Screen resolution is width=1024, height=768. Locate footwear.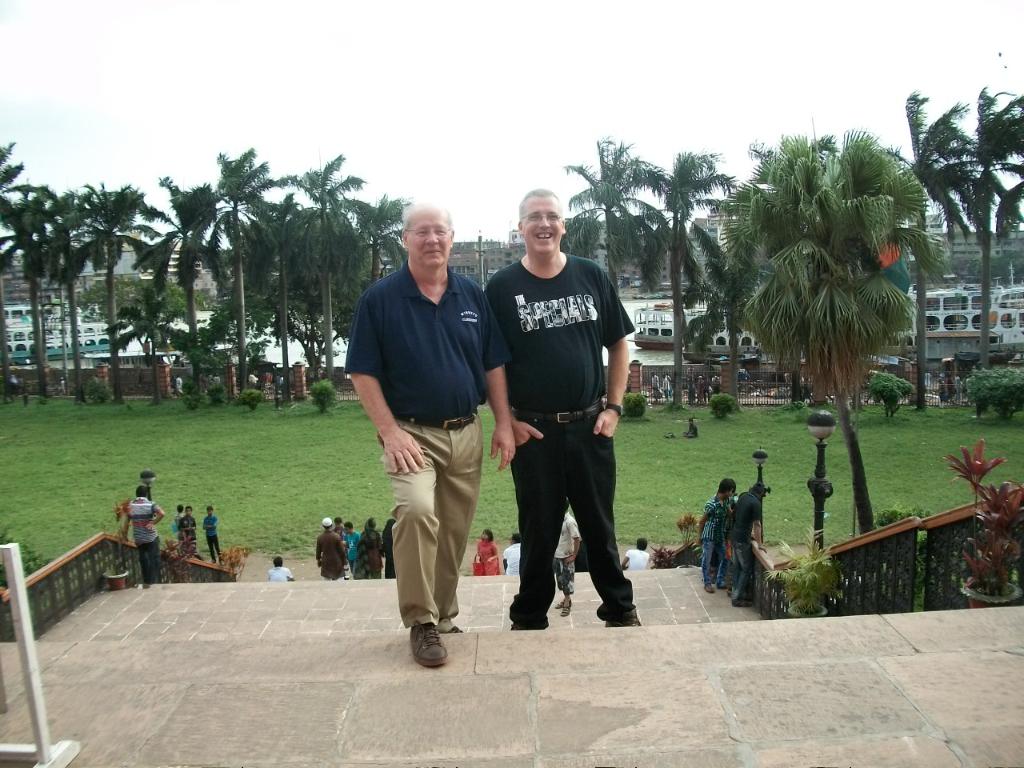
[508, 622, 528, 631].
